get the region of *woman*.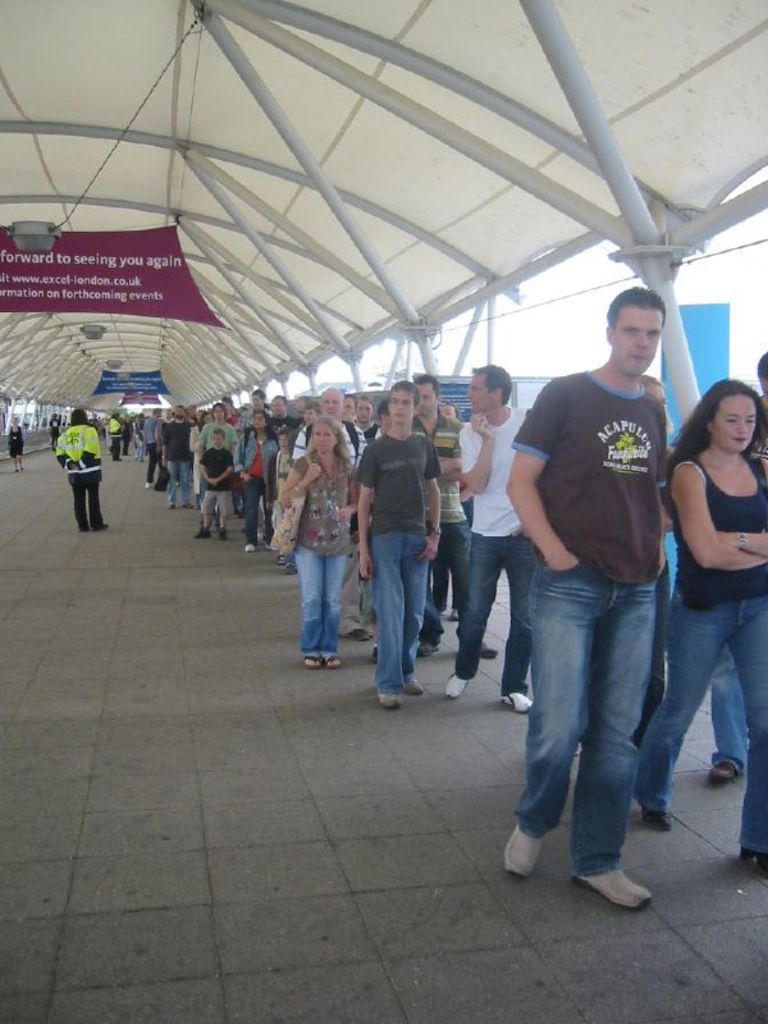
bbox(187, 408, 212, 495).
